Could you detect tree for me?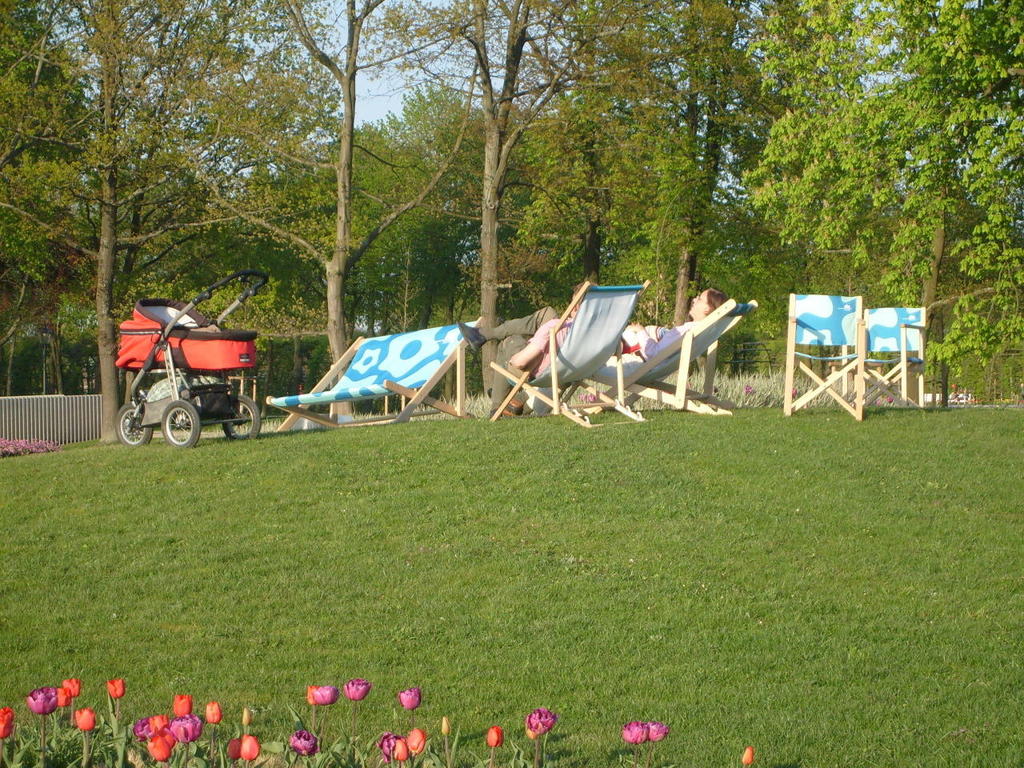
Detection result: {"left": 199, "top": 0, "right": 473, "bottom": 426}.
